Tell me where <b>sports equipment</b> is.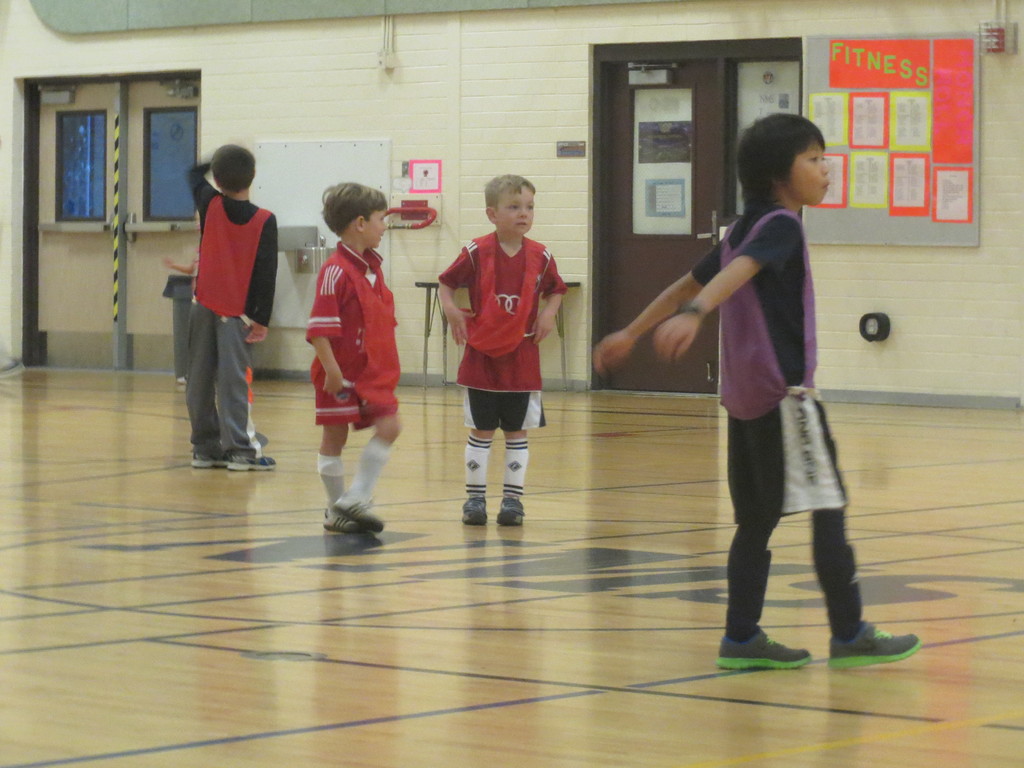
<b>sports equipment</b> is at l=826, t=620, r=921, b=669.
